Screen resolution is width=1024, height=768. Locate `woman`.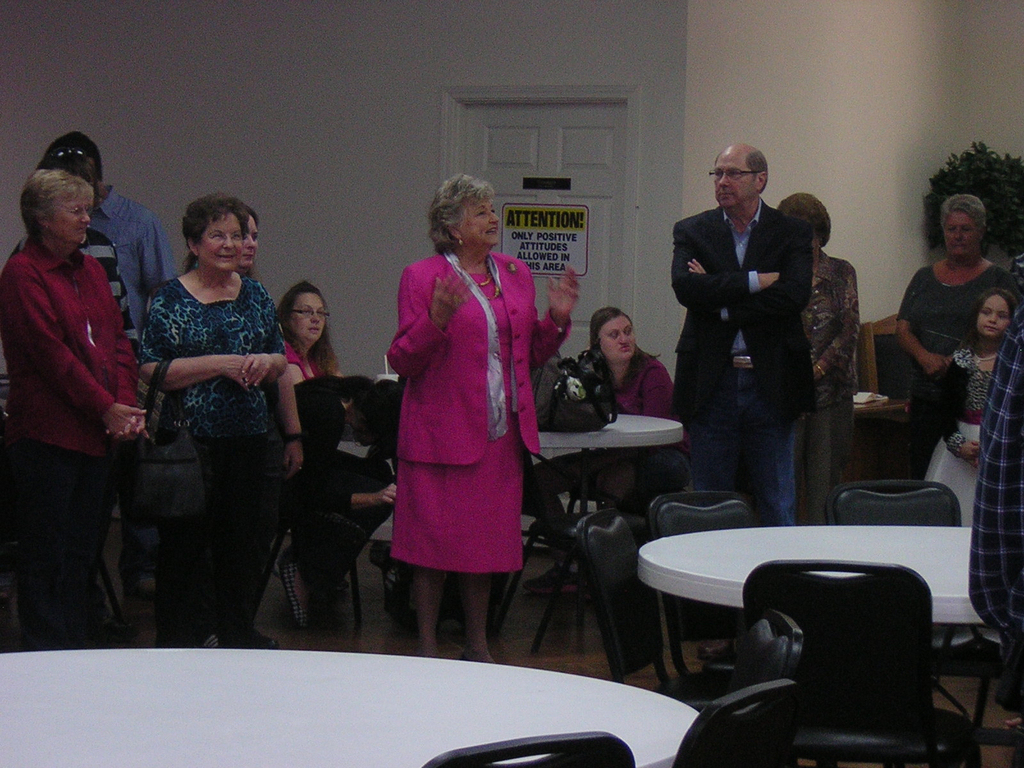
(527,295,687,594).
